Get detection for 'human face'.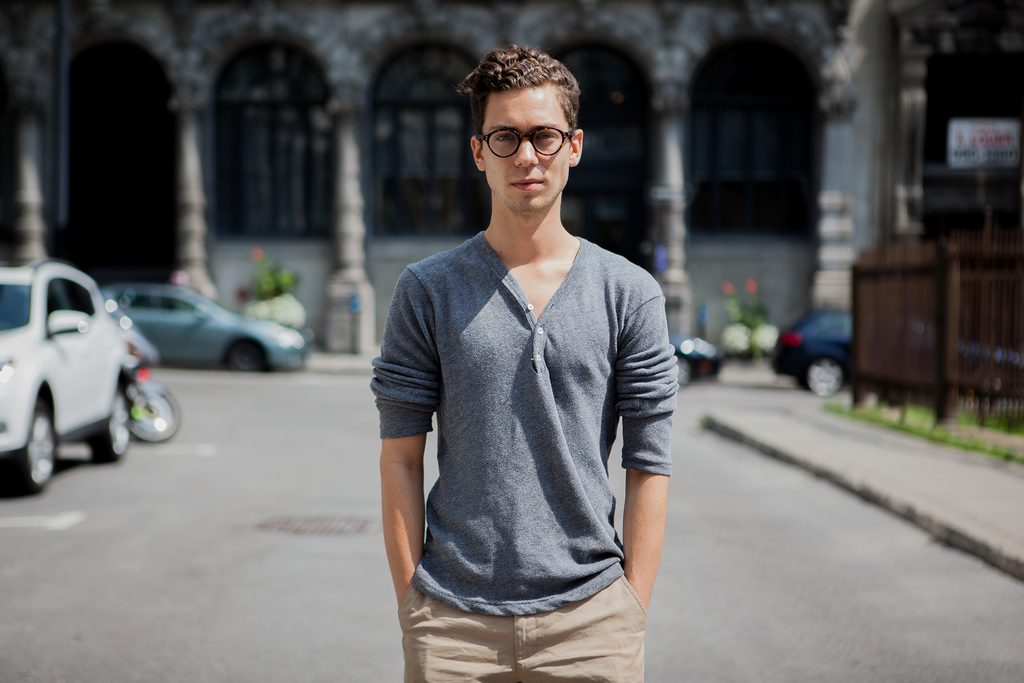
Detection: bbox=(480, 86, 568, 213).
